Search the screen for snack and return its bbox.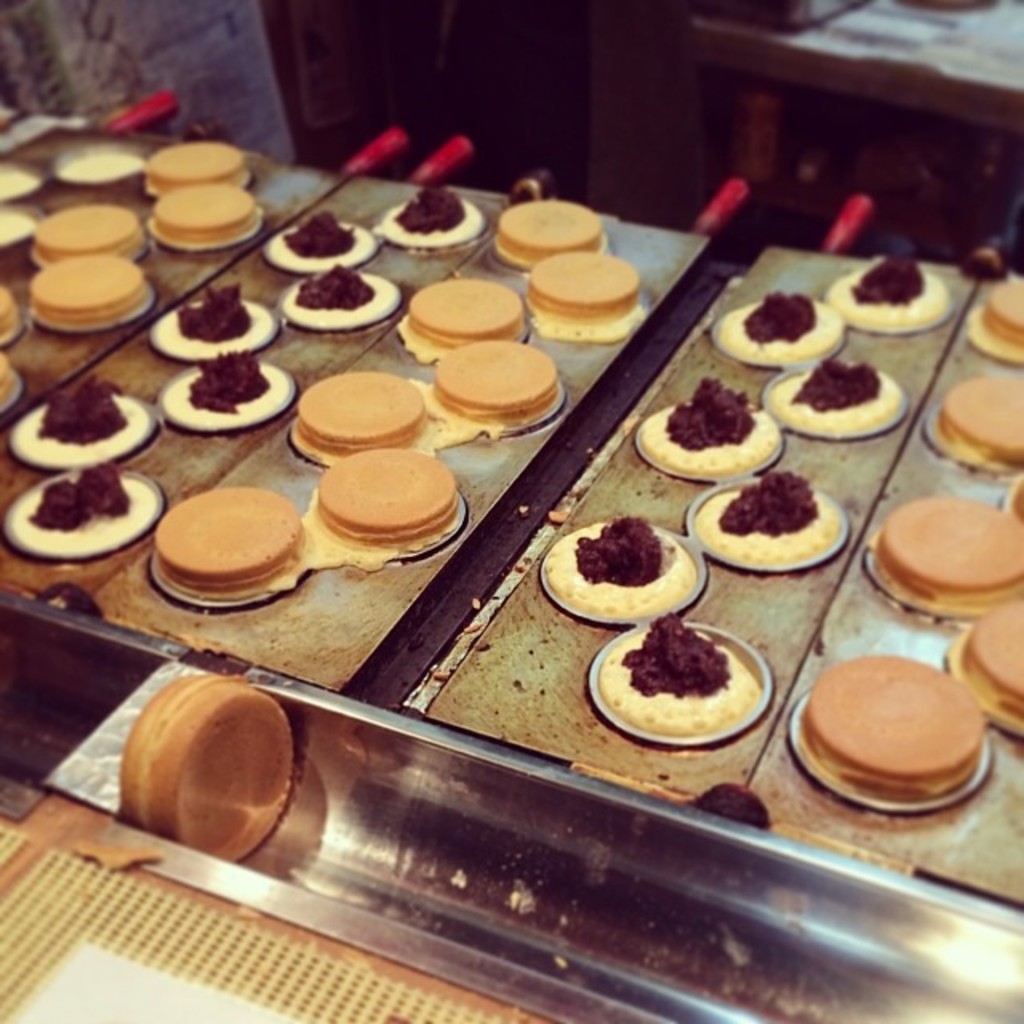
Found: box=[917, 387, 1022, 464].
